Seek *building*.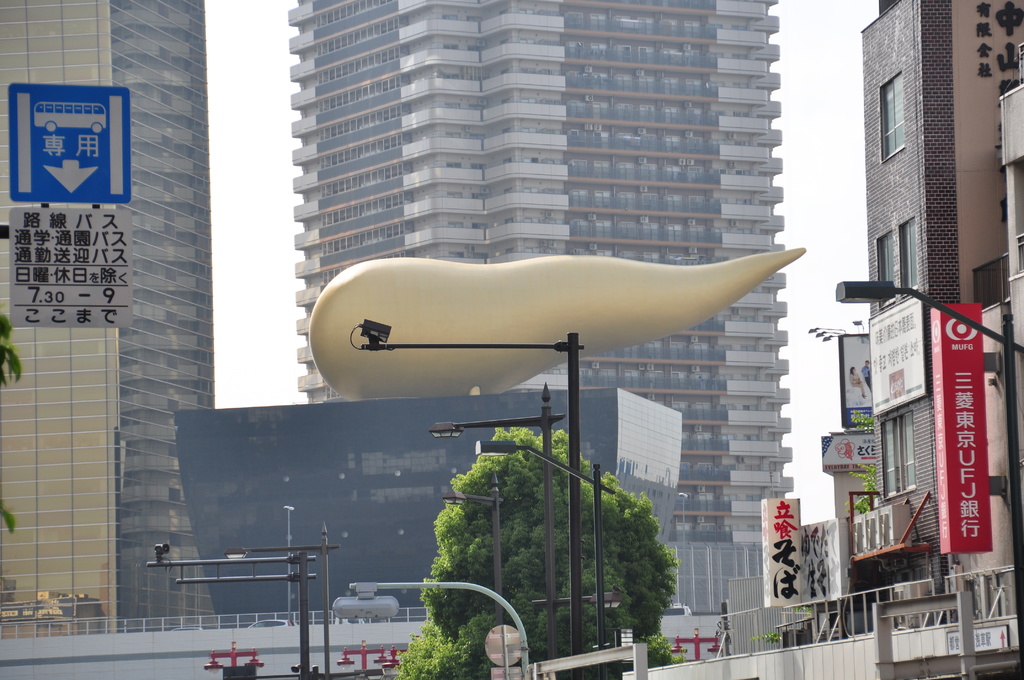
bbox=(0, 0, 216, 679).
